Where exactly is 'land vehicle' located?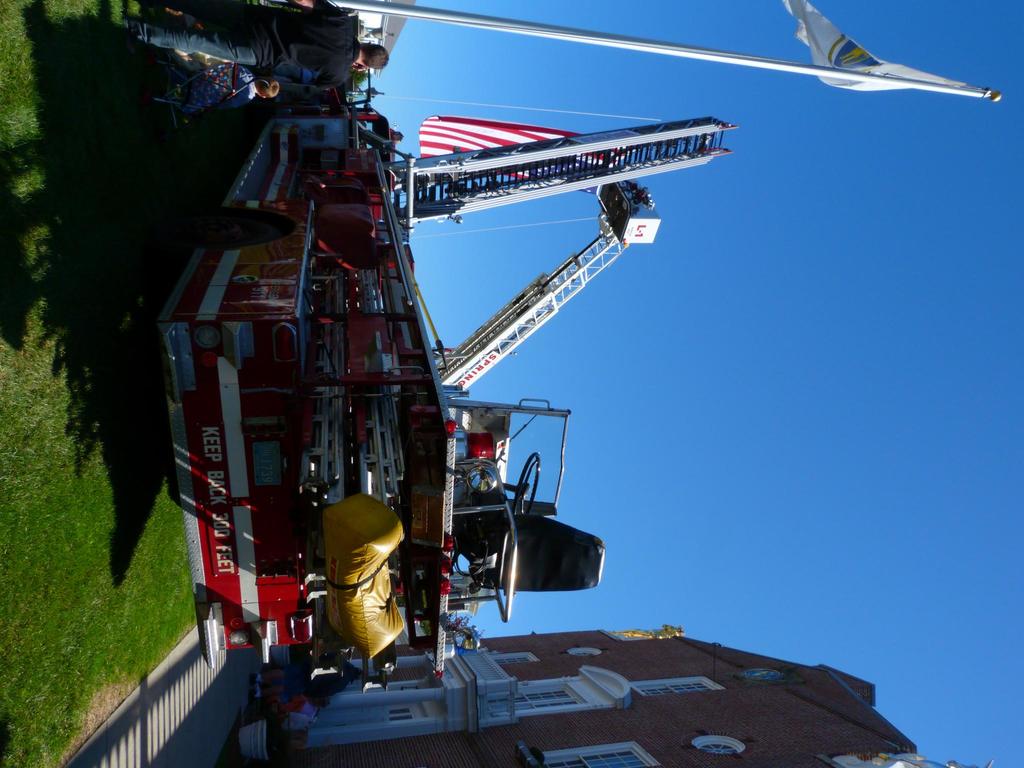
Its bounding box is crop(159, 100, 922, 707).
